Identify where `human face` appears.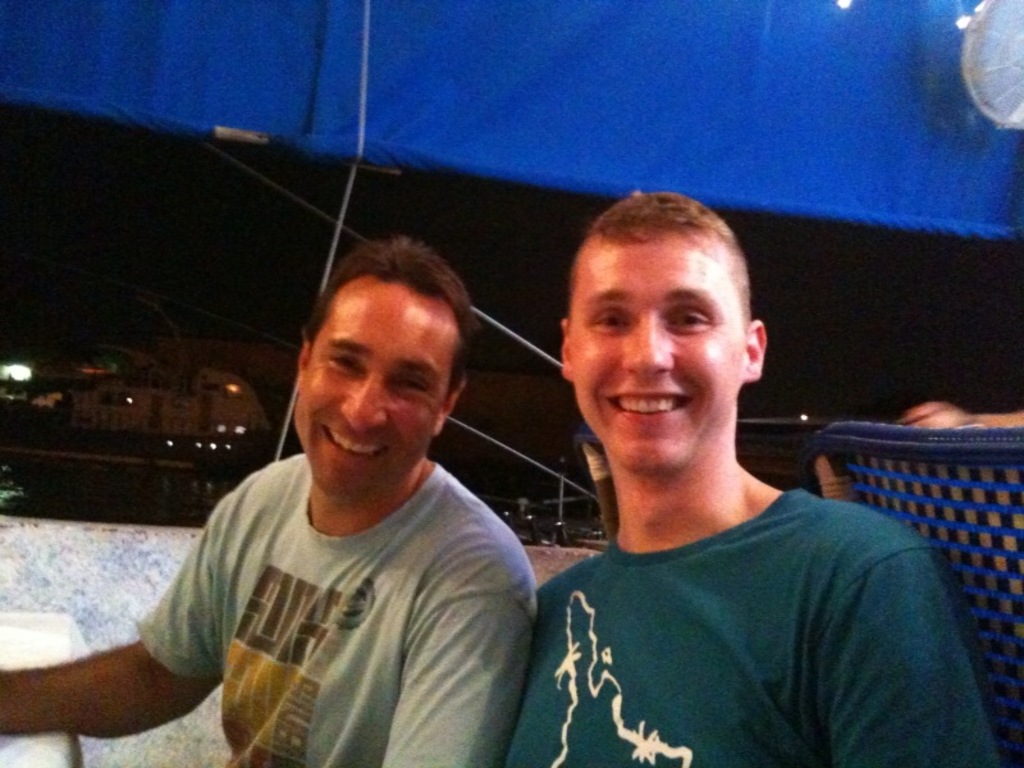
Appears at Rect(573, 246, 739, 470).
